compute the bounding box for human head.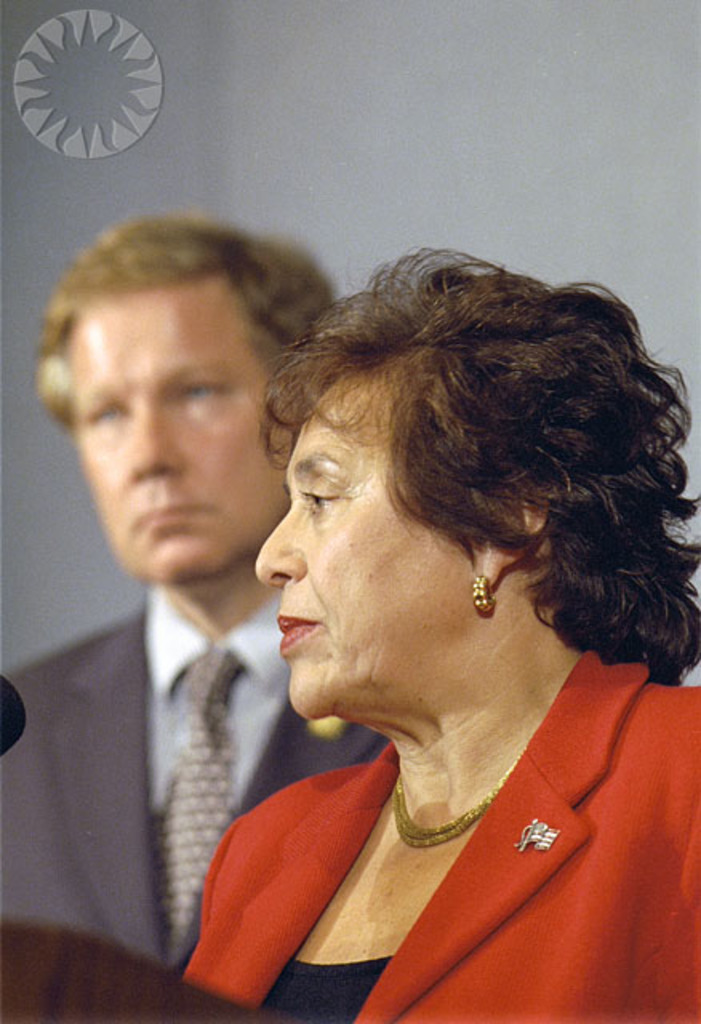
bbox=[254, 264, 677, 722].
